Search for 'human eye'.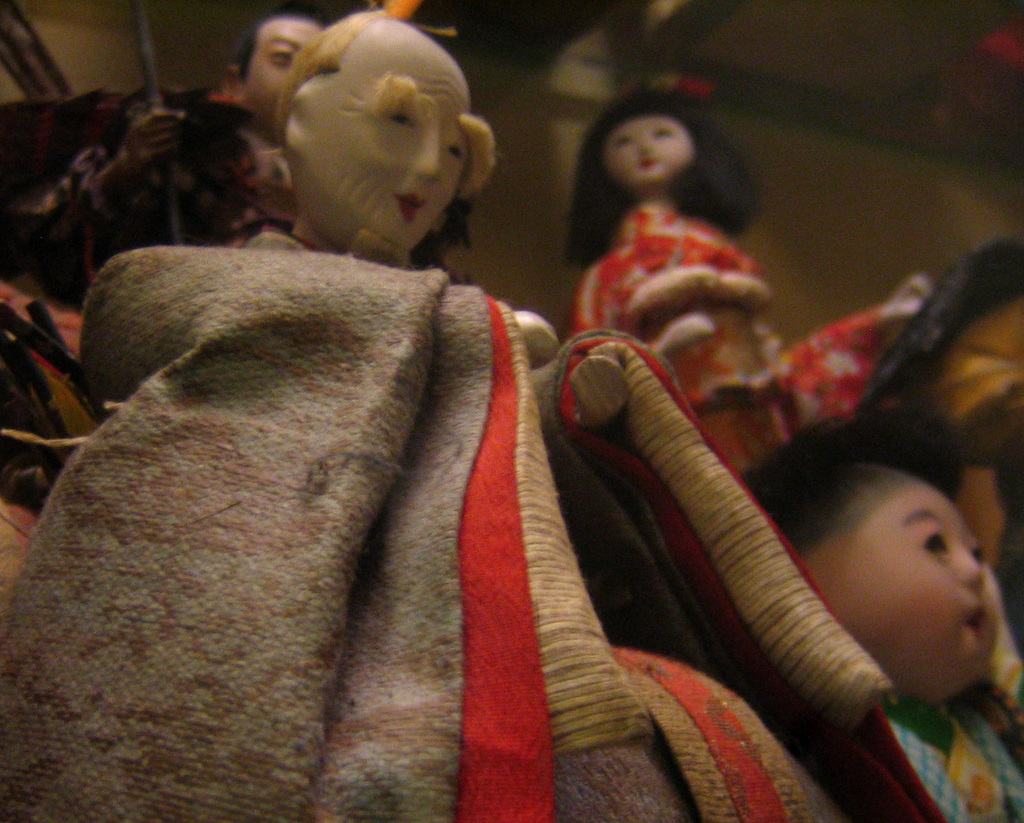
Found at pyautogui.locateOnScreen(268, 46, 294, 66).
